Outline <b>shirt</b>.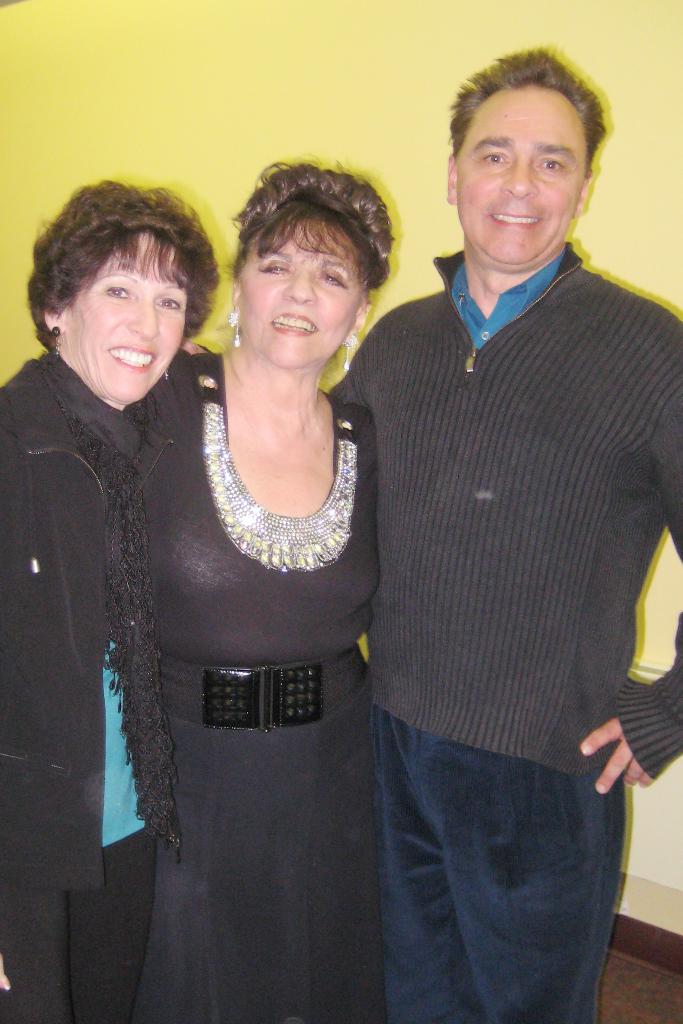
Outline: [446,252,565,349].
